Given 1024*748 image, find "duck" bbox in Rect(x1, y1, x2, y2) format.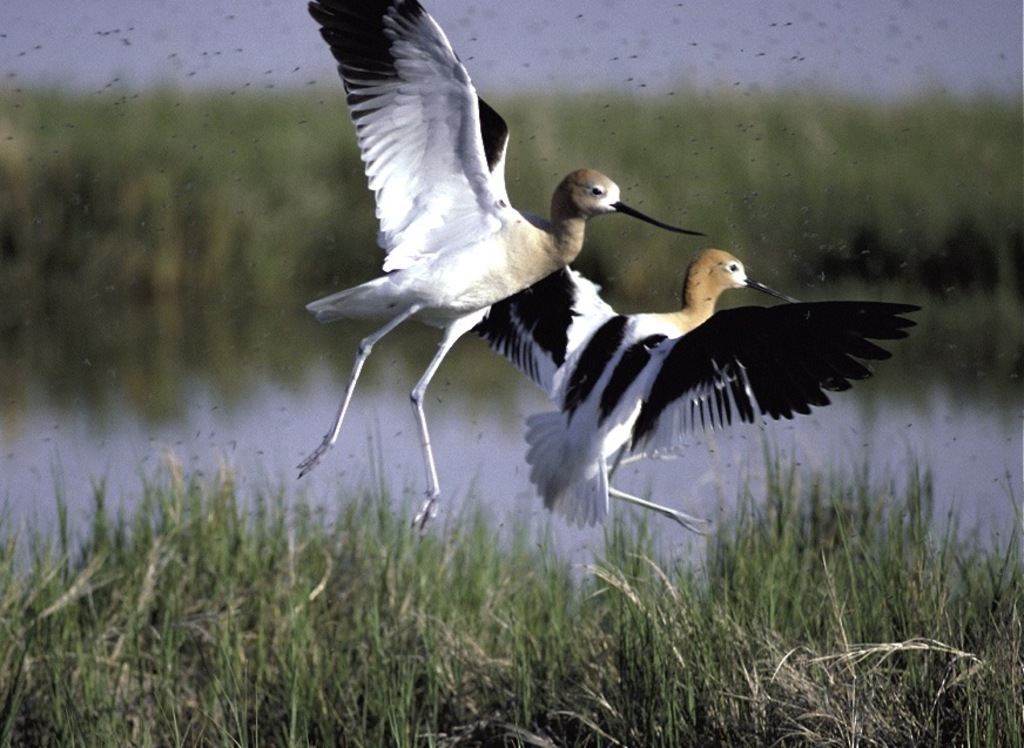
Rect(466, 237, 922, 550).
